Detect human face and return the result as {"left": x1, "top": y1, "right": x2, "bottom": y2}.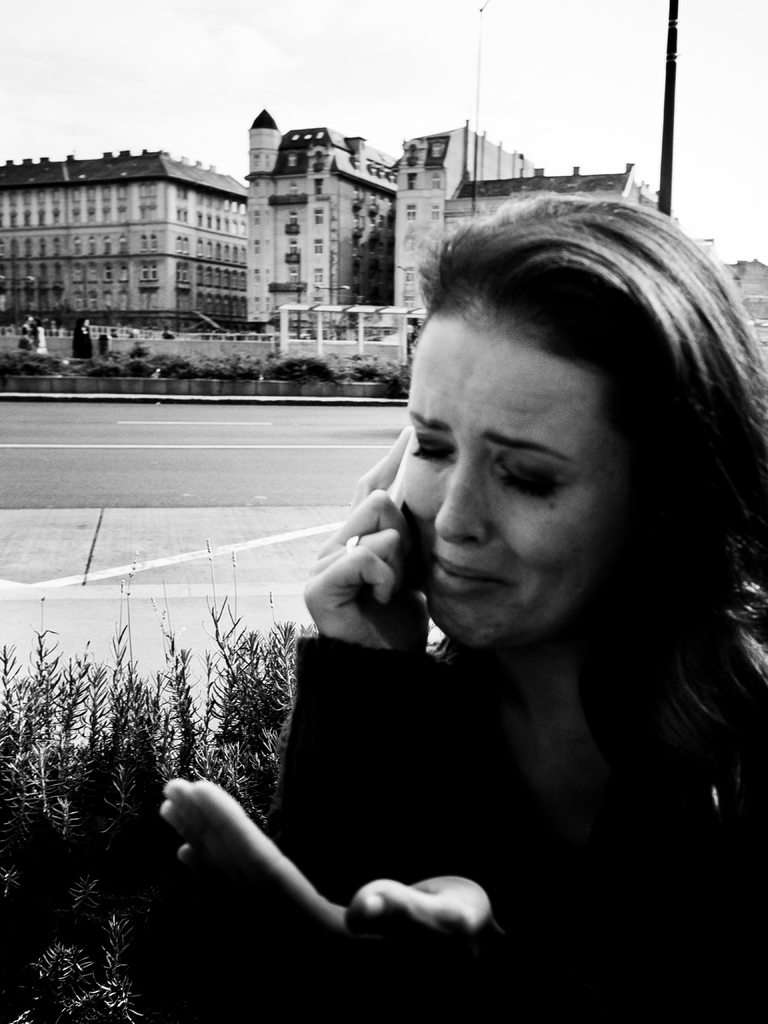
{"left": 397, "top": 308, "right": 586, "bottom": 641}.
